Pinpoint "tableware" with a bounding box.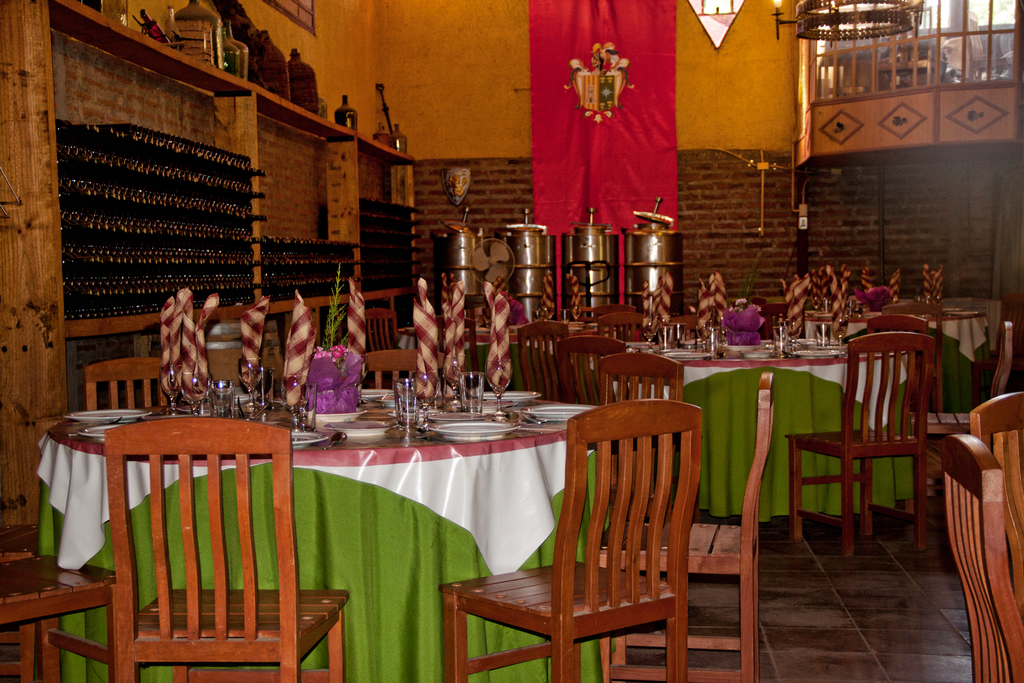
815, 322, 827, 344.
